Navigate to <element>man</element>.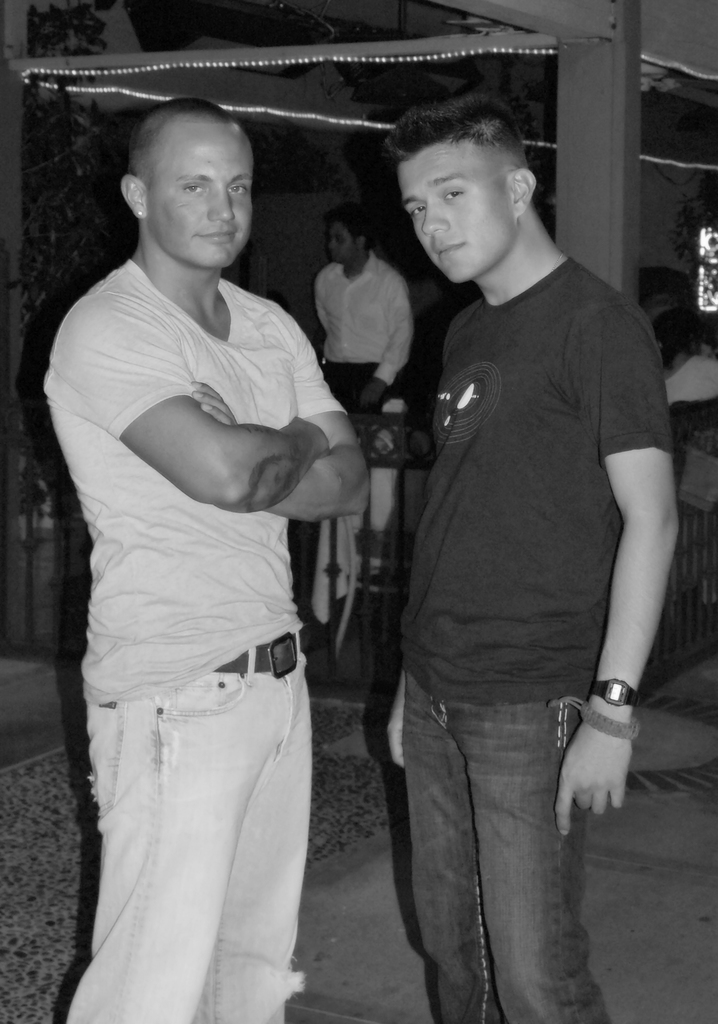
Navigation target: (left=354, top=79, right=685, bottom=1007).
